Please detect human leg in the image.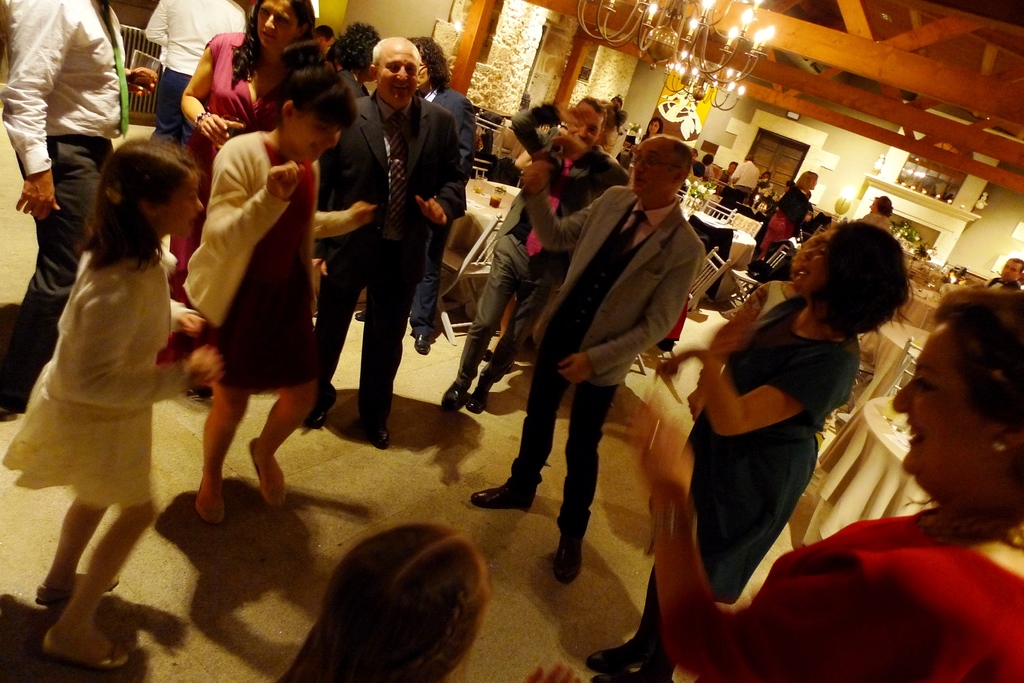
[left=556, top=373, right=615, bottom=585].
